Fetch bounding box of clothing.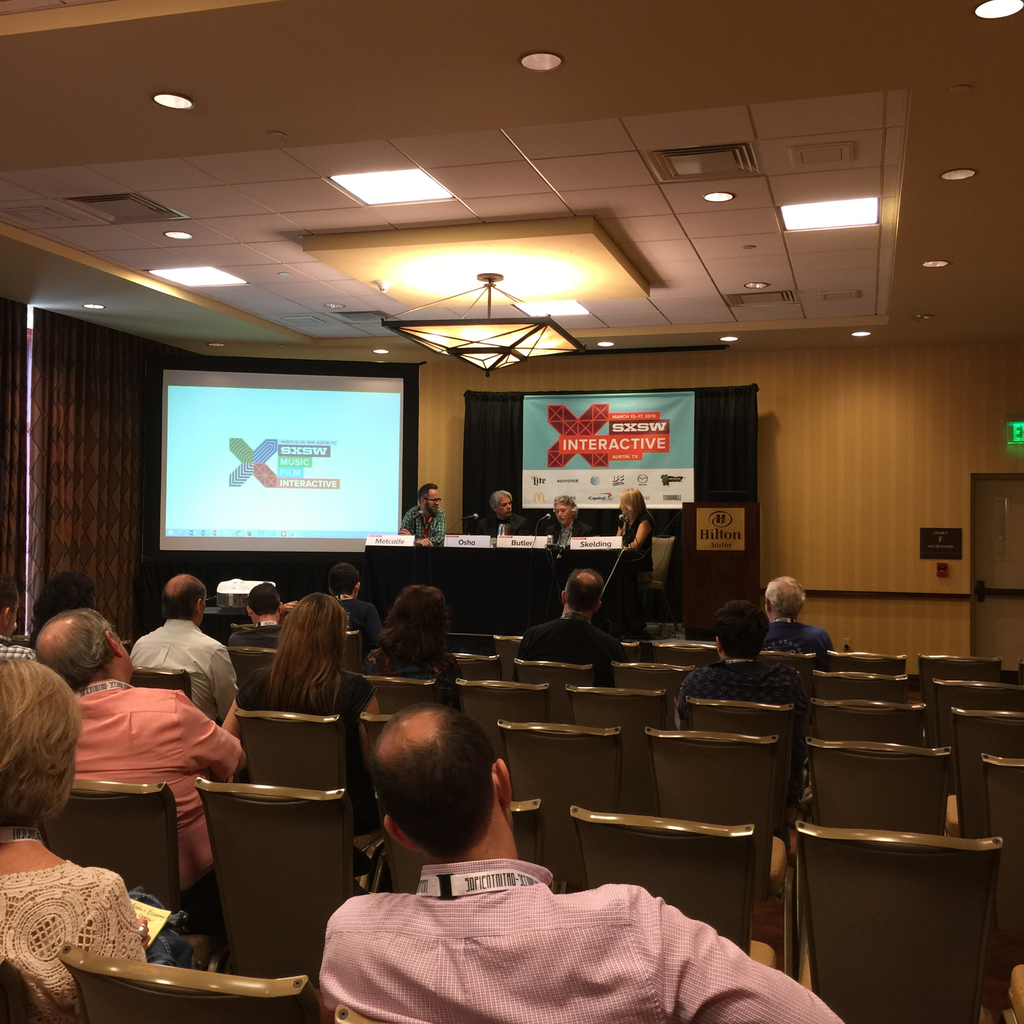
Bbox: 284/836/755/1012.
